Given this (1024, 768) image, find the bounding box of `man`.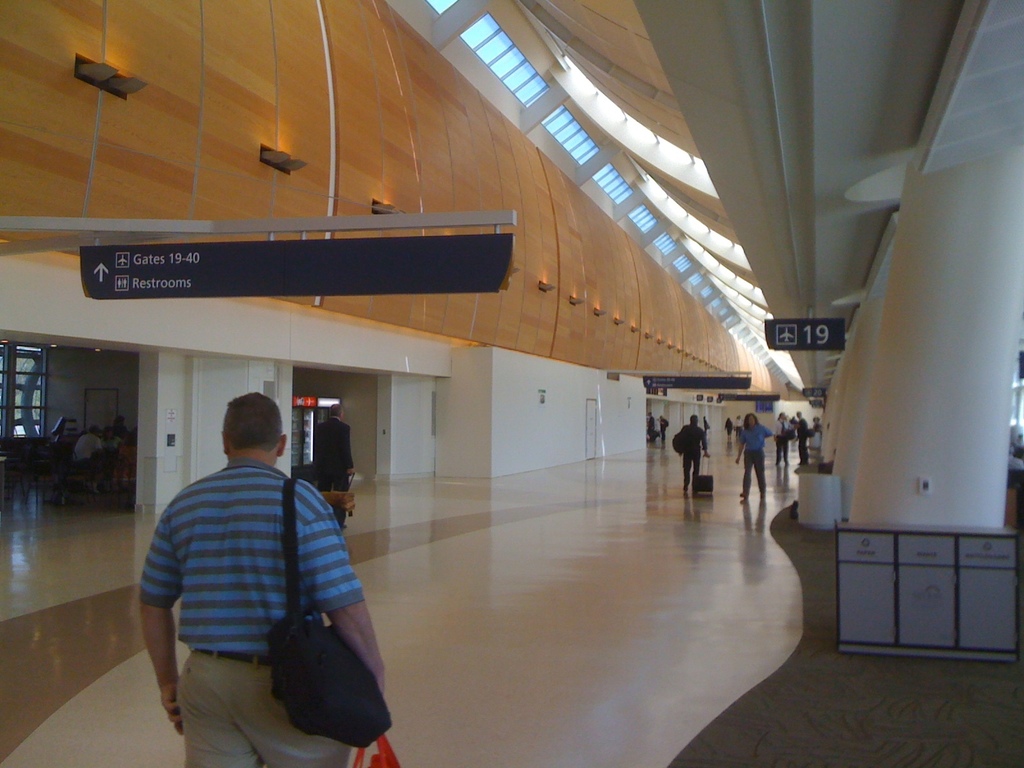
644/410/662/447.
